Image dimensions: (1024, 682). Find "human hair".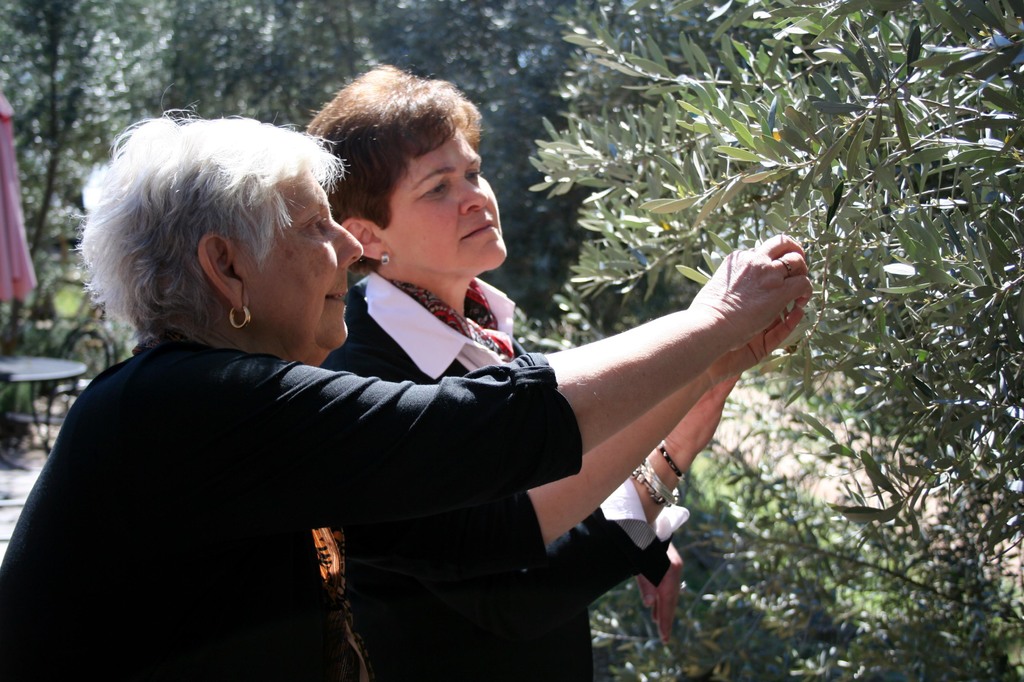
x1=296, y1=68, x2=496, y2=228.
